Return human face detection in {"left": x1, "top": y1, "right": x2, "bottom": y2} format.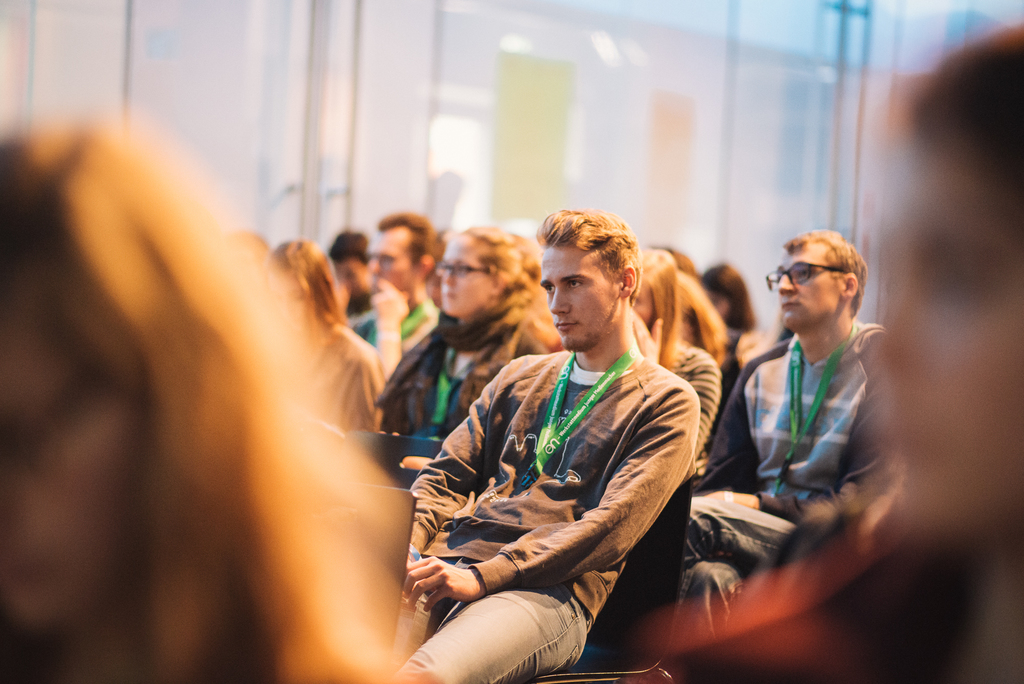
{"left": 778, "top": 252, "right": 843, "bottom": 326}.
